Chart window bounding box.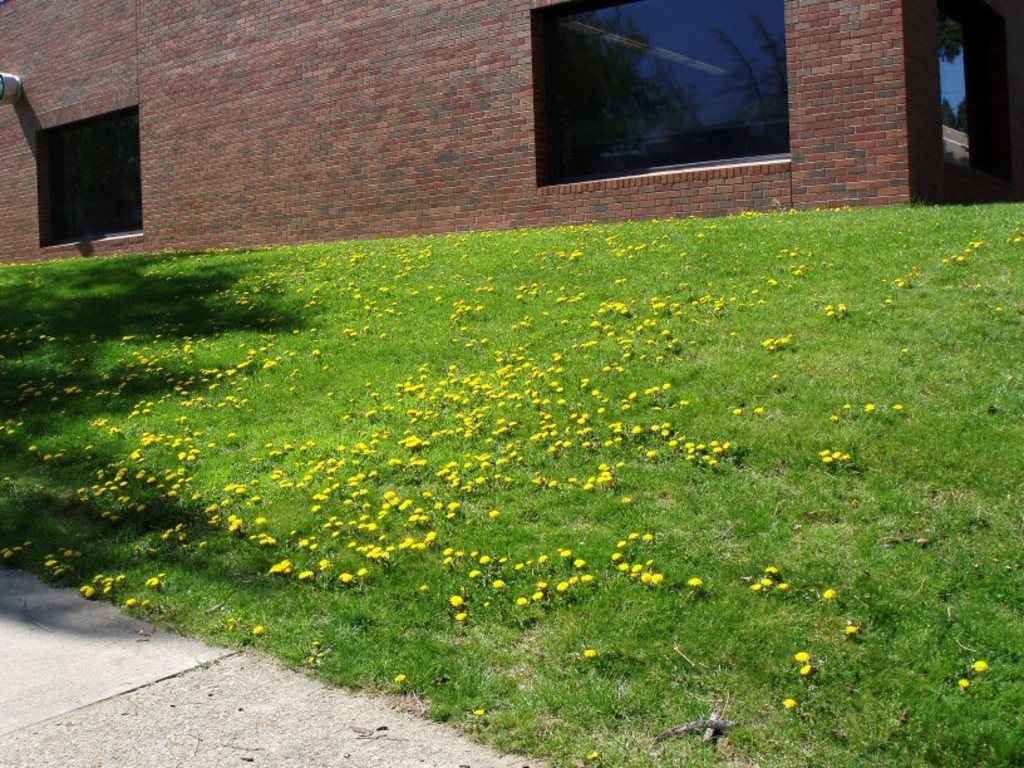
Charted: region(545, 5, 812, 184).
